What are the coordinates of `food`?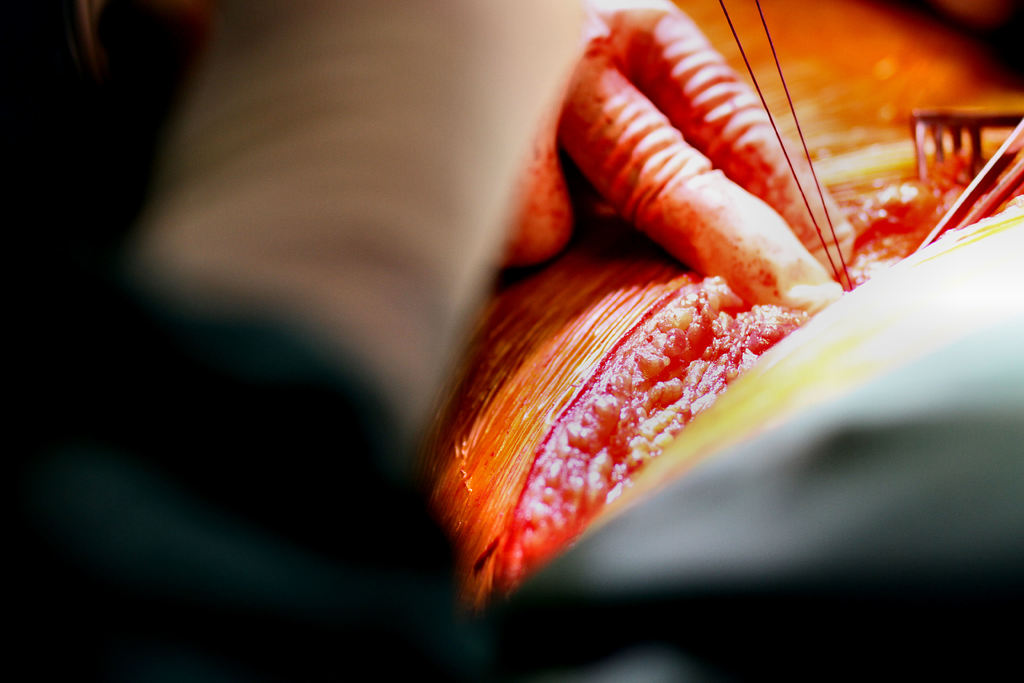
<bbox>398, 29, 983, 529</bbox>.
